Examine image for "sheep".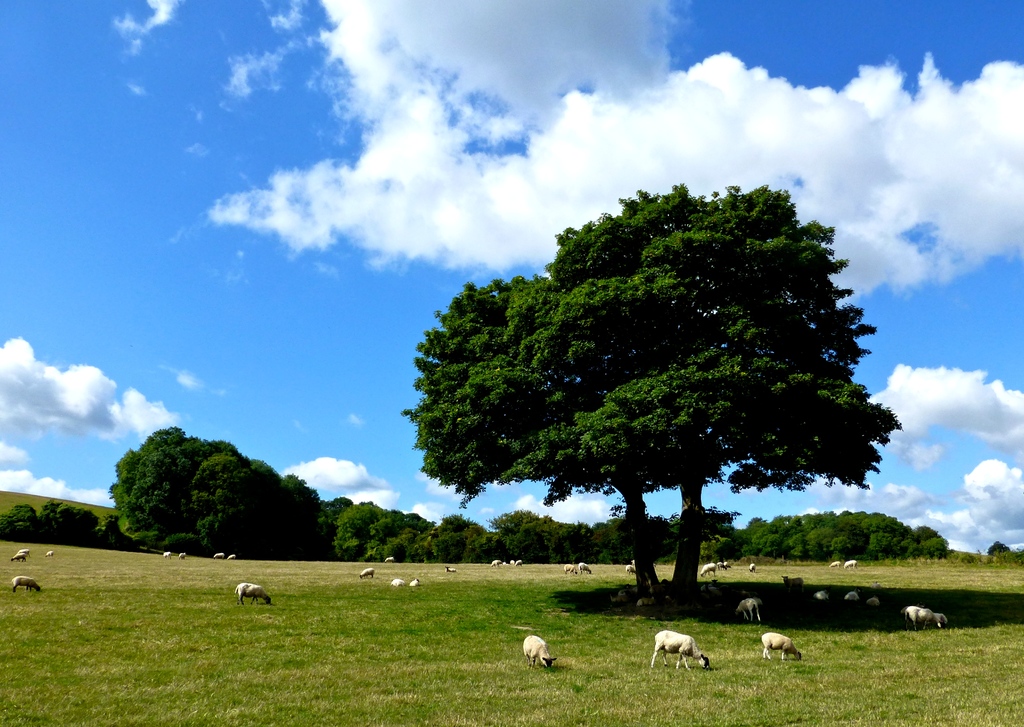
Examination result: box=[760, 633, 799, 658].
